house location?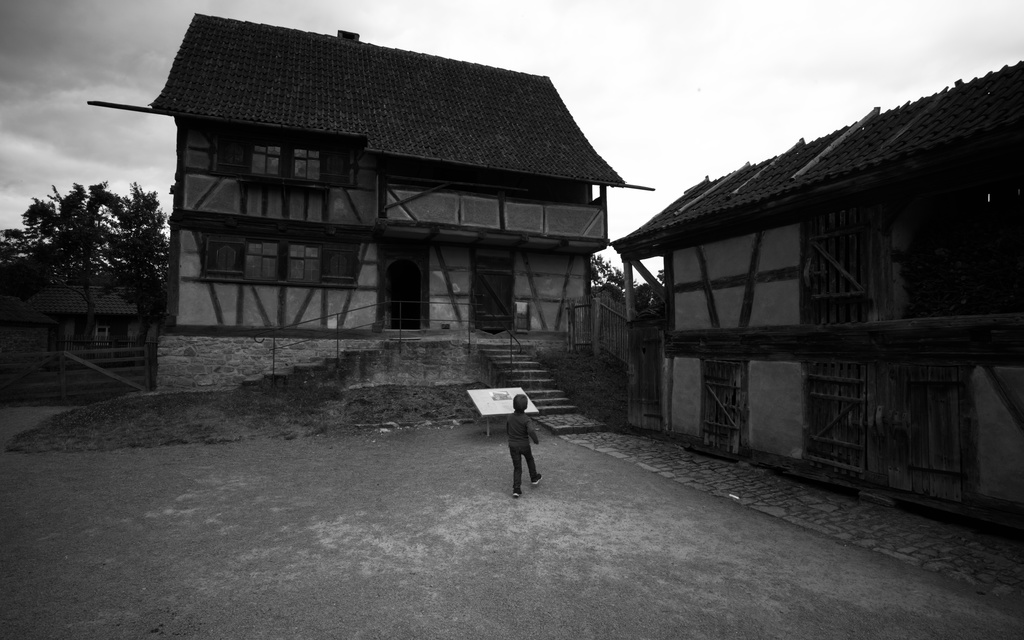
x1=599 y1=52 x2=1023 y2=534
